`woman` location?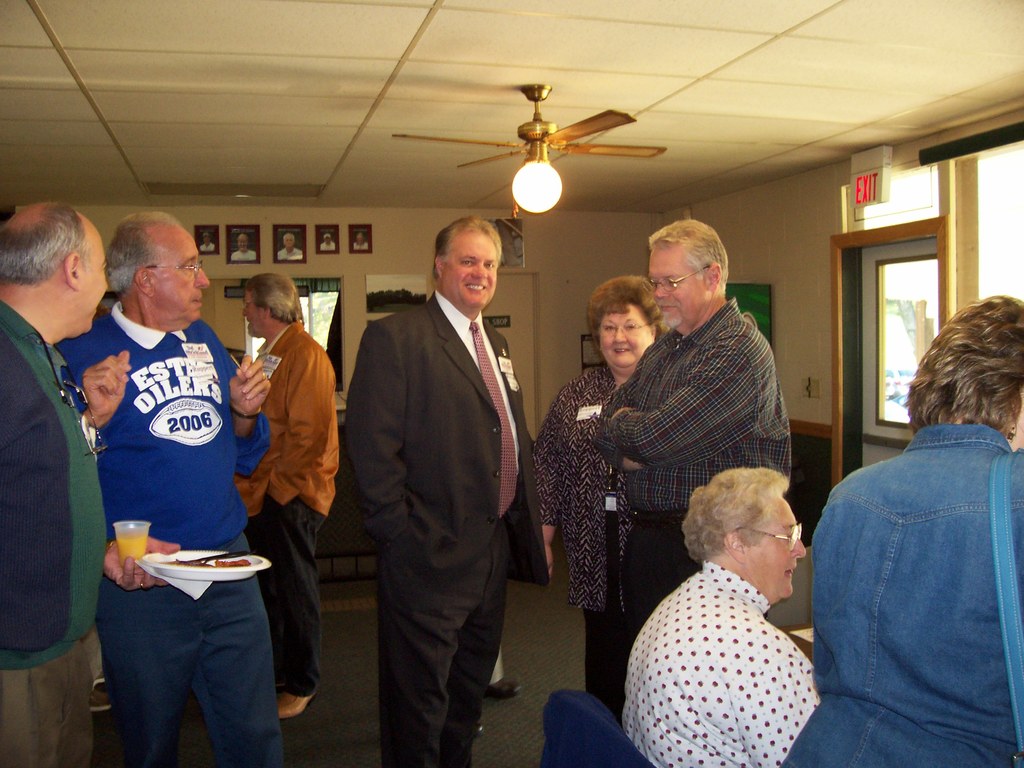
{"x1": 620, "y1": 468, "x2": 813, "y2": 767}
